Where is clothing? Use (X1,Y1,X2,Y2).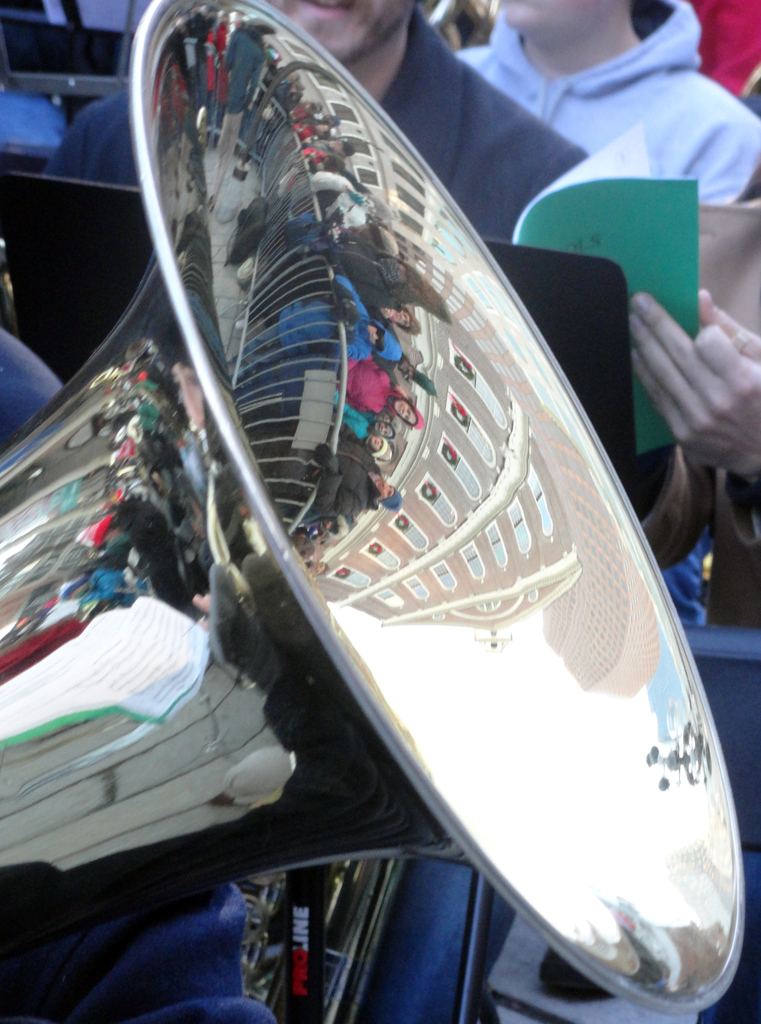
(469,0,757,215).
